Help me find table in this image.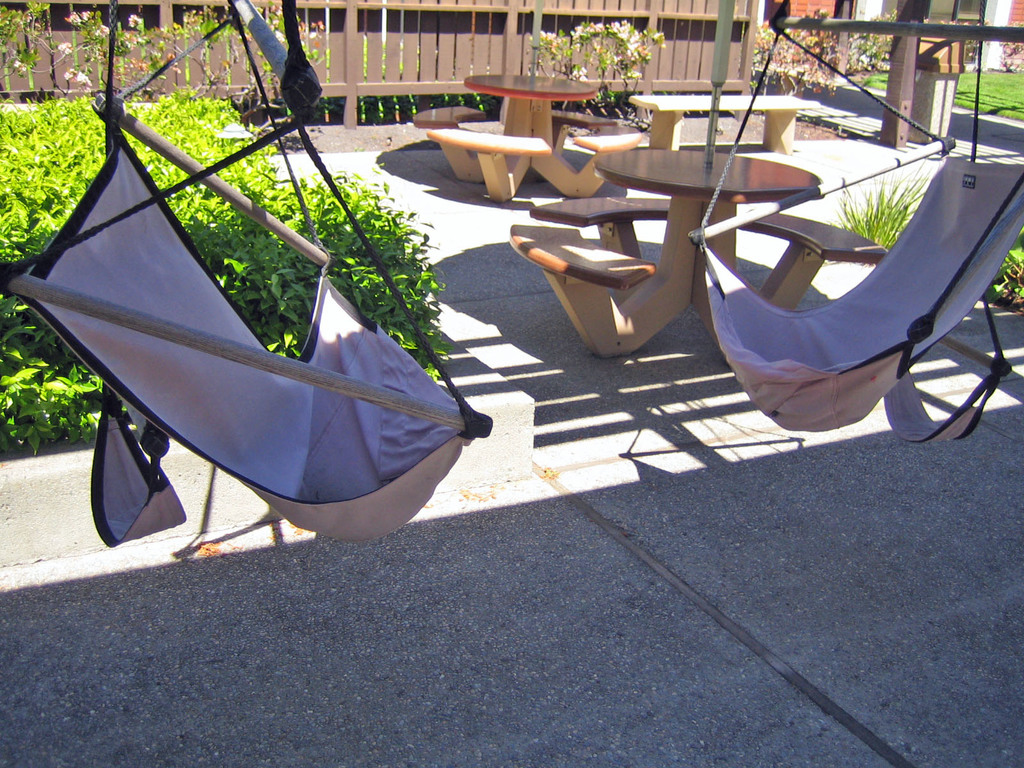
Found it: Rect(505, 143, 886, 359).
